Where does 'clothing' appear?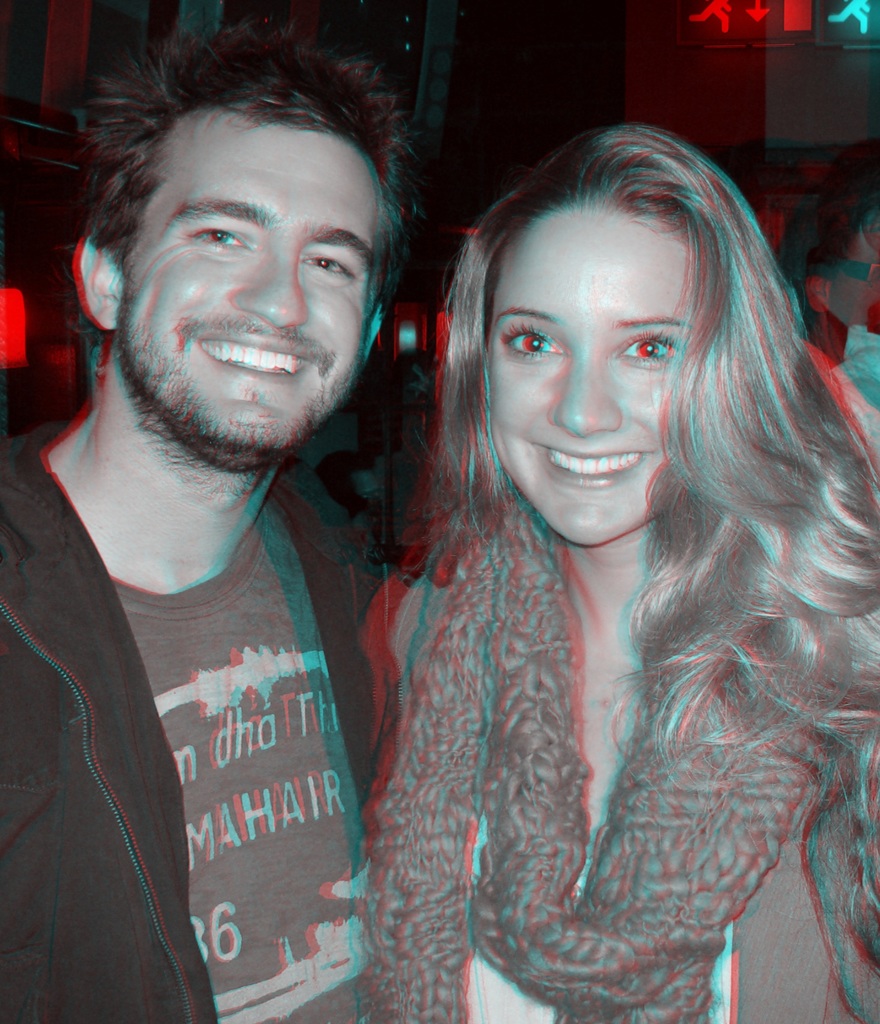
Appears at {"x1": 329, "y1": 358, "x2": 861, "y2": 1009}.
